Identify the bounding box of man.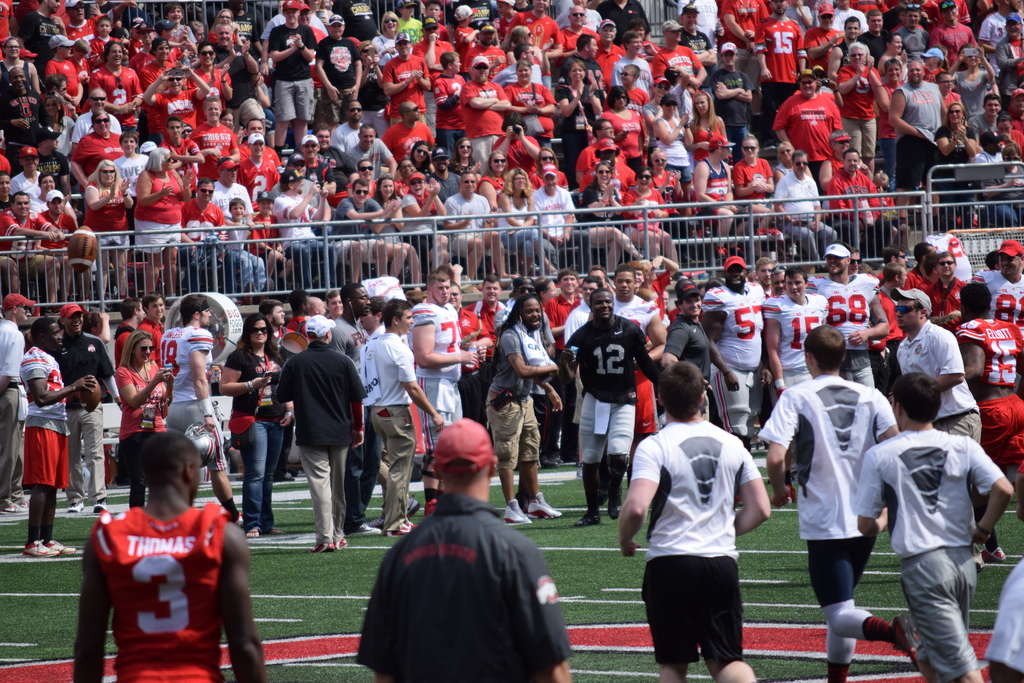
[486,287,580,523].
